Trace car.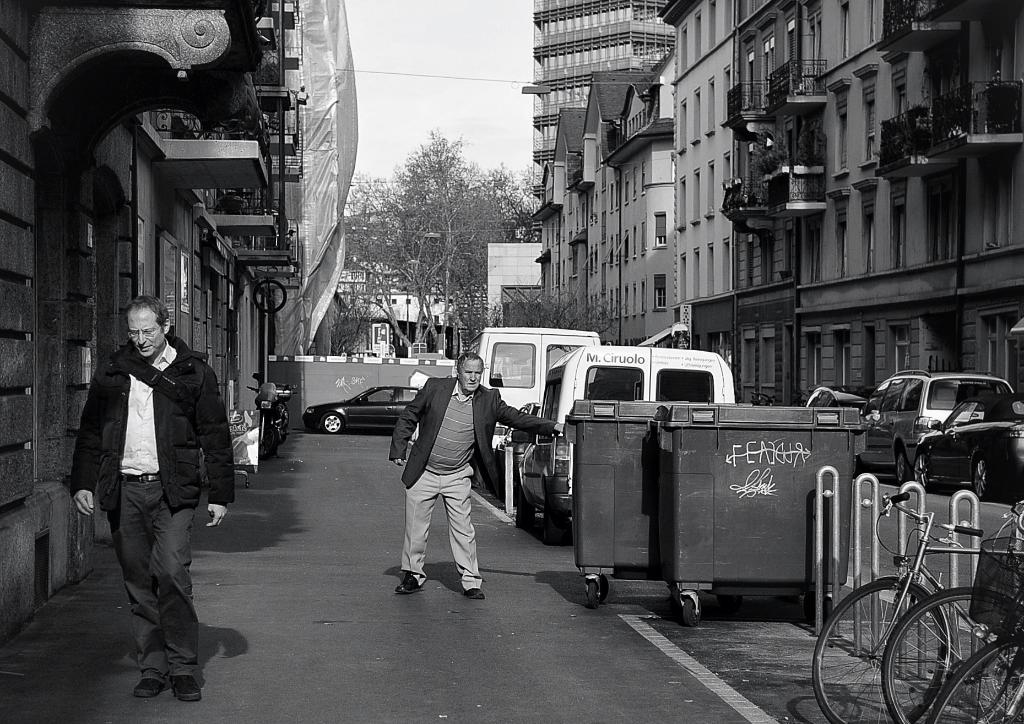
Traced to [x1=917, y1=396, x2=1023, y2=498].
